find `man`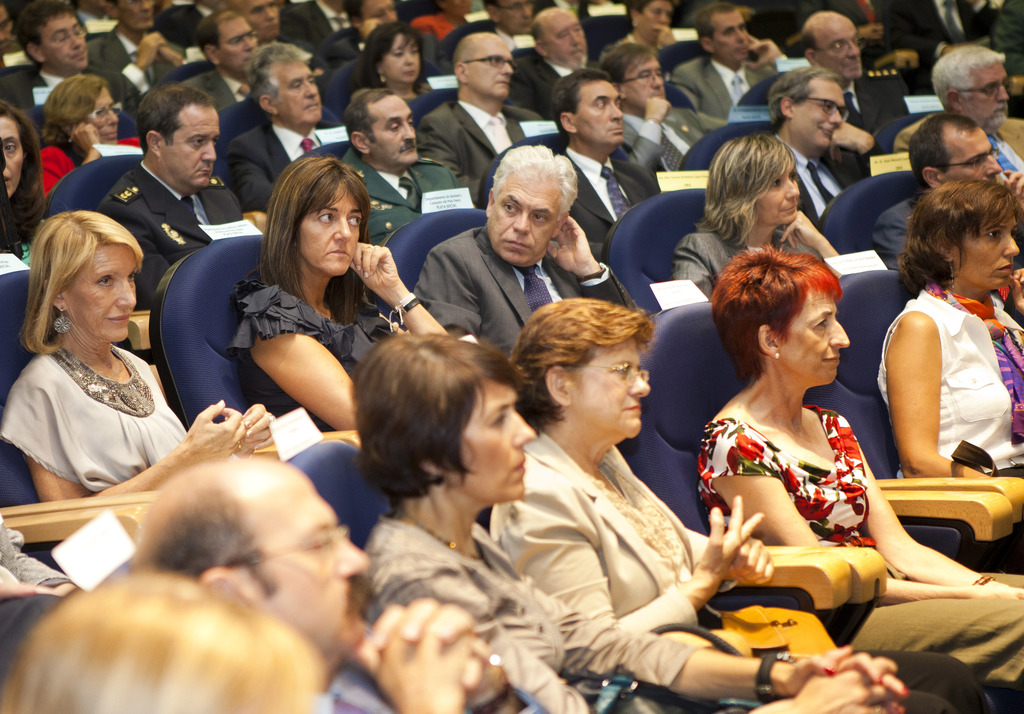
box=[403, 146, 659, 381]
